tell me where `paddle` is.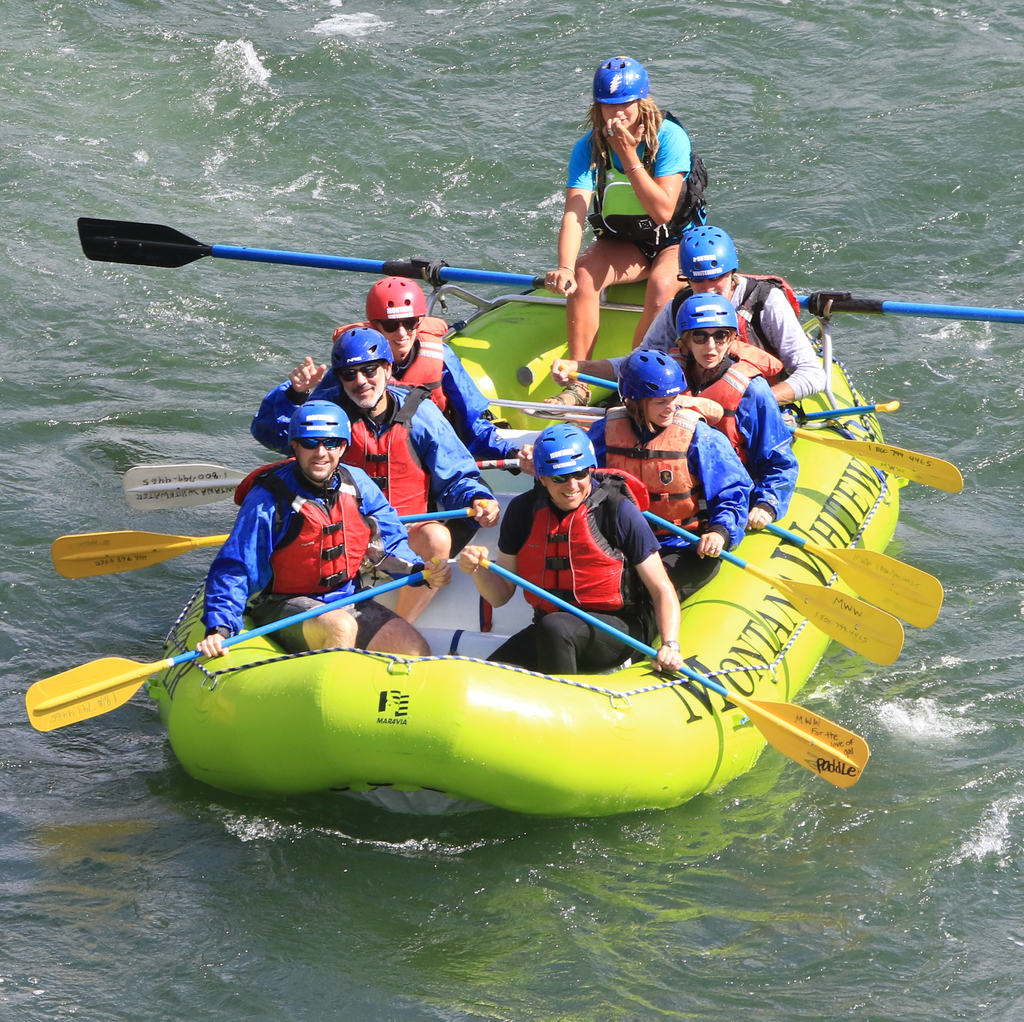
`paddle` is at locate(557, 355, 972, 495).
